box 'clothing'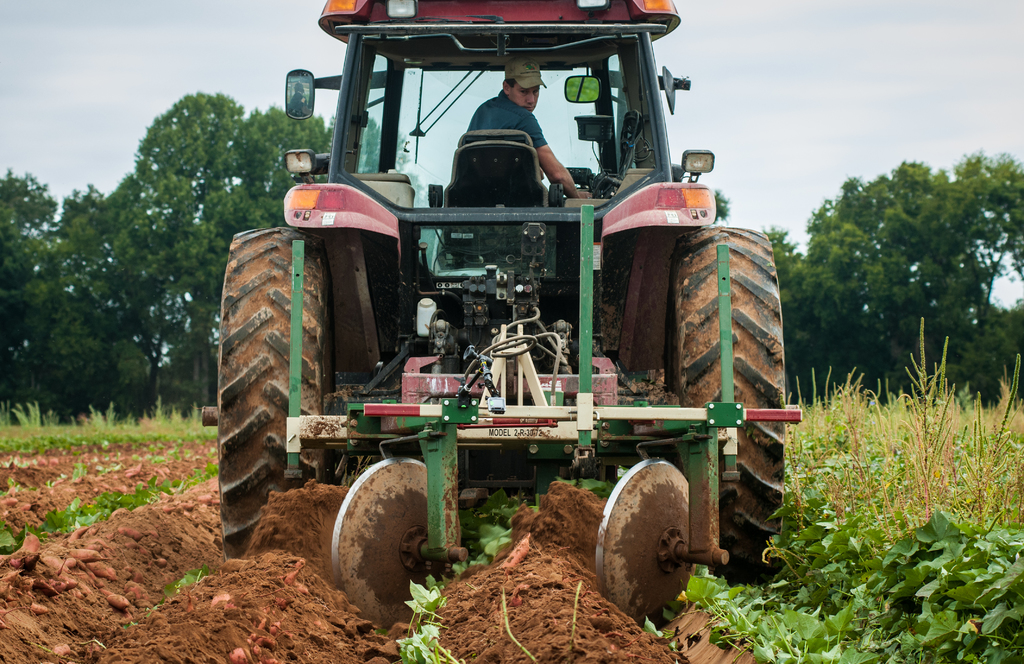
<region>464, 90, 547, 150</region>
